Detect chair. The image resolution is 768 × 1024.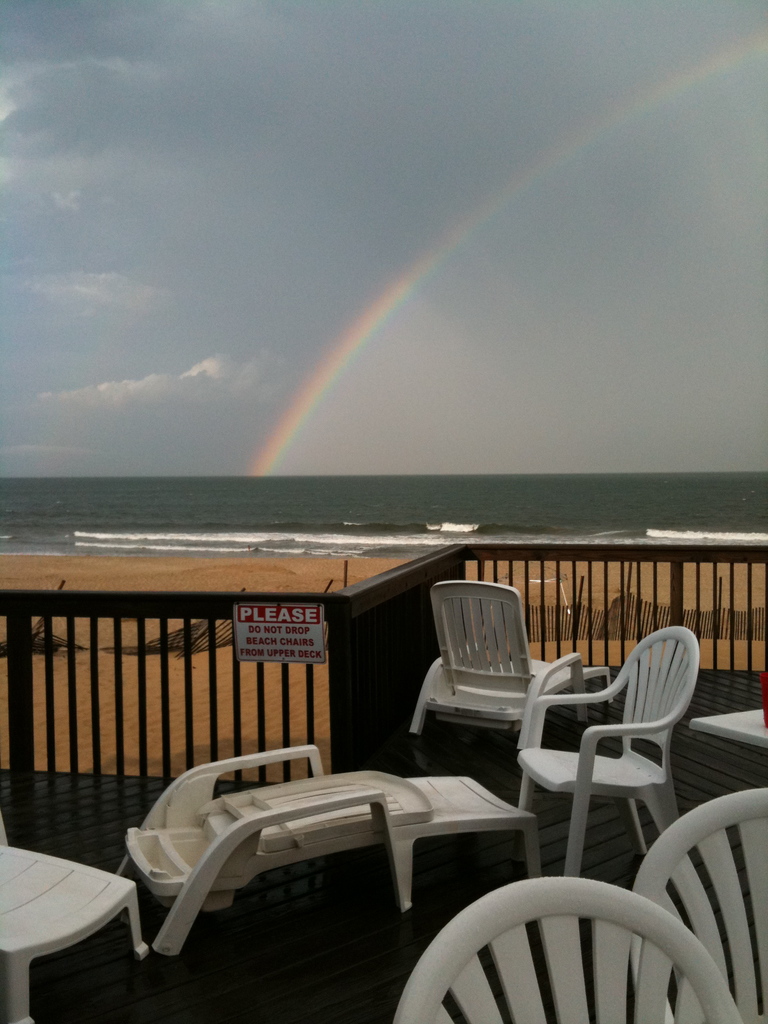
x1=514, y1=630, x2=693, y2=917.
